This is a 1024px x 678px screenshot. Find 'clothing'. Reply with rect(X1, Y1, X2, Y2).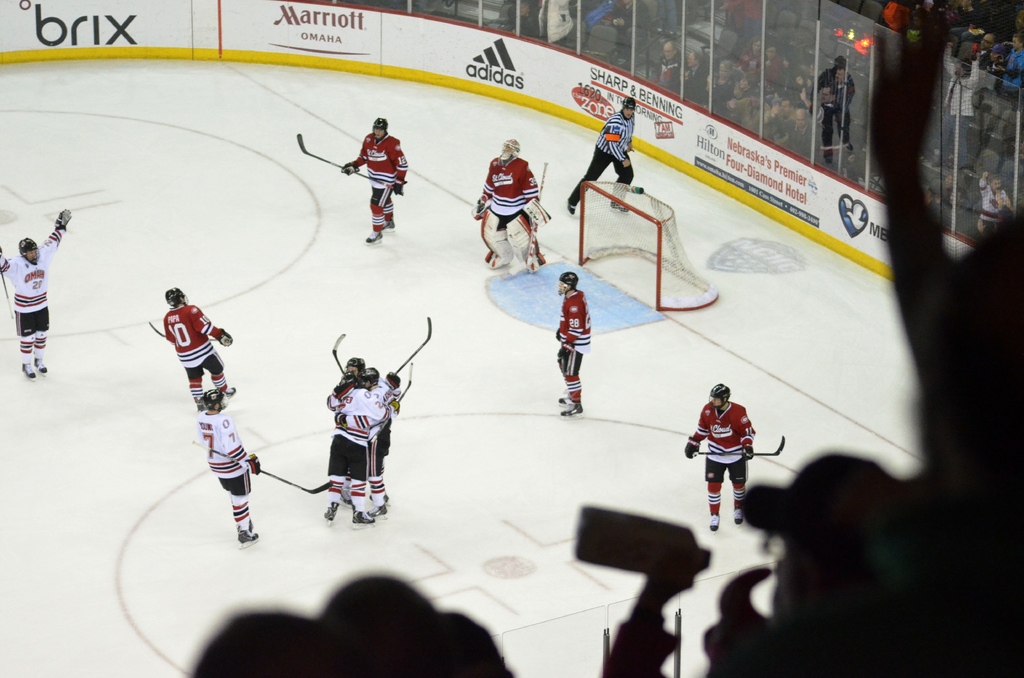
rect(196, 408, 252, 498).
